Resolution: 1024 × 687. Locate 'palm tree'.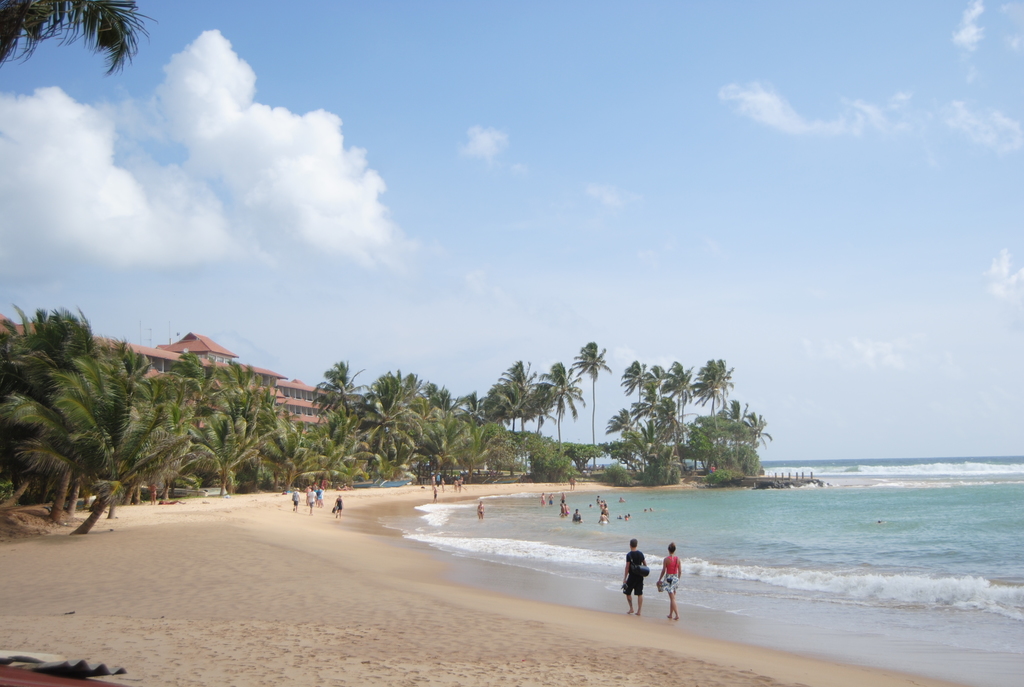
<region>150, 350, 209, 478</region>.
